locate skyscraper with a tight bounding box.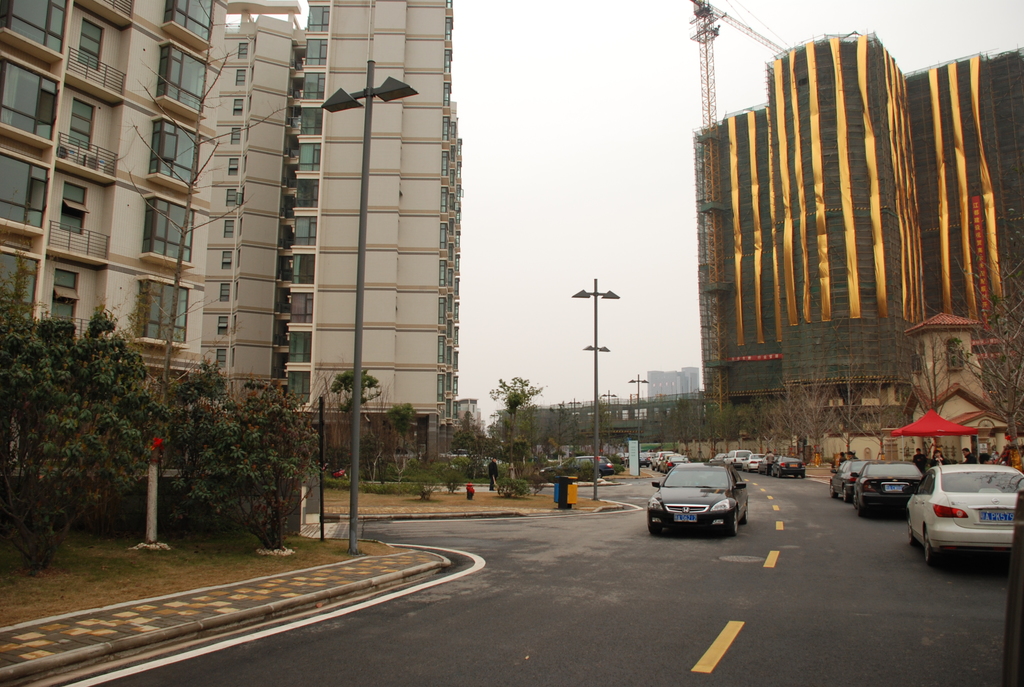
<bbox>0, 0, 227, 404</bbox>.
